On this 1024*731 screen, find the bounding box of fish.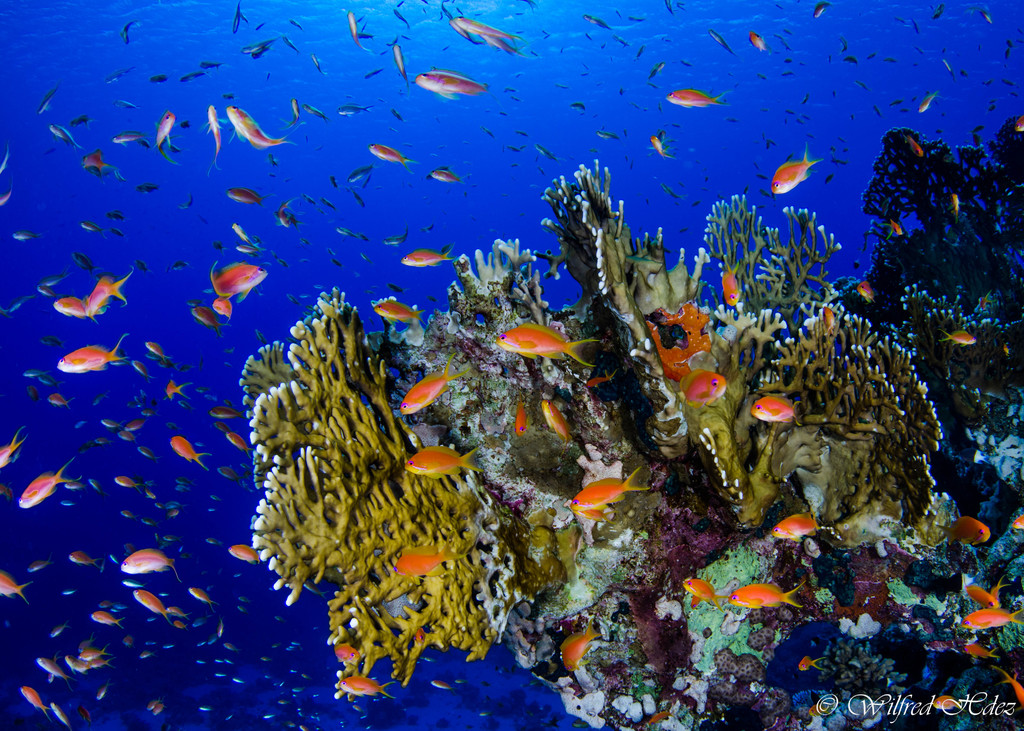
Bounding box: x1=214 y1=296 x2=233 y2=320.
